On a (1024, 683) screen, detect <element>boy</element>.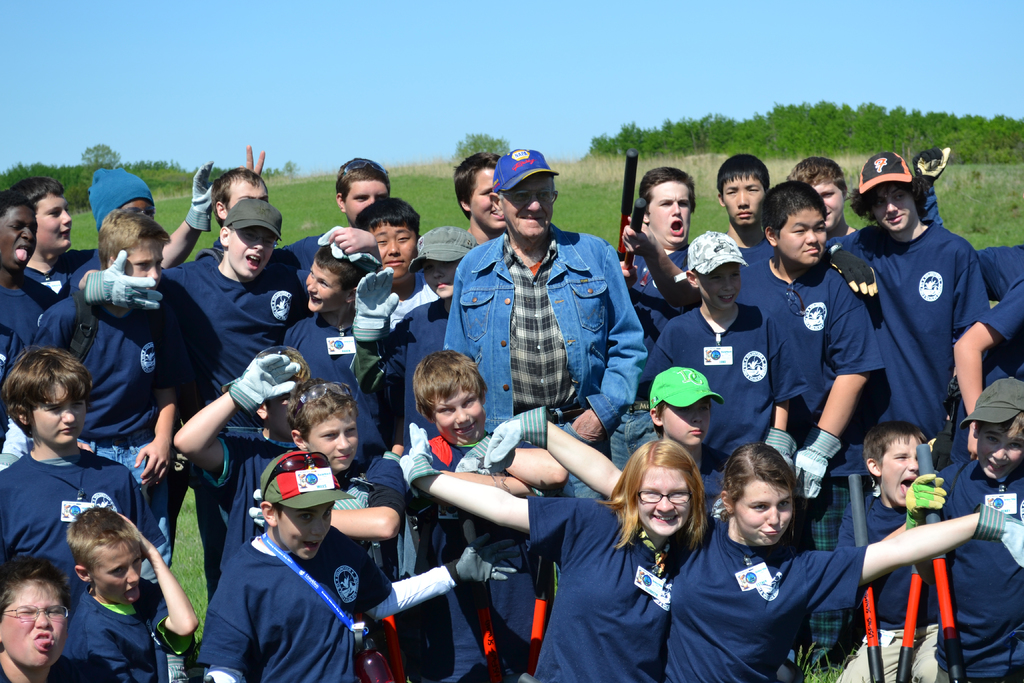
<box>277,146,405,282</box>.
